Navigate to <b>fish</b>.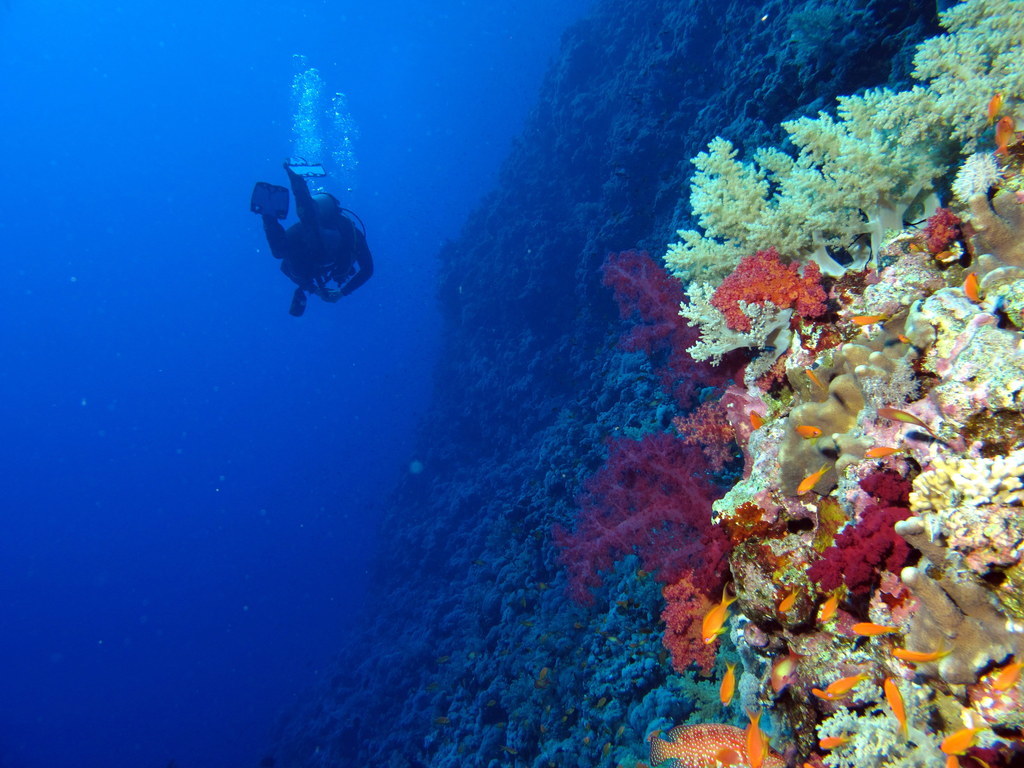
Navigation target: l=701, t=584, r=736, b=647.
